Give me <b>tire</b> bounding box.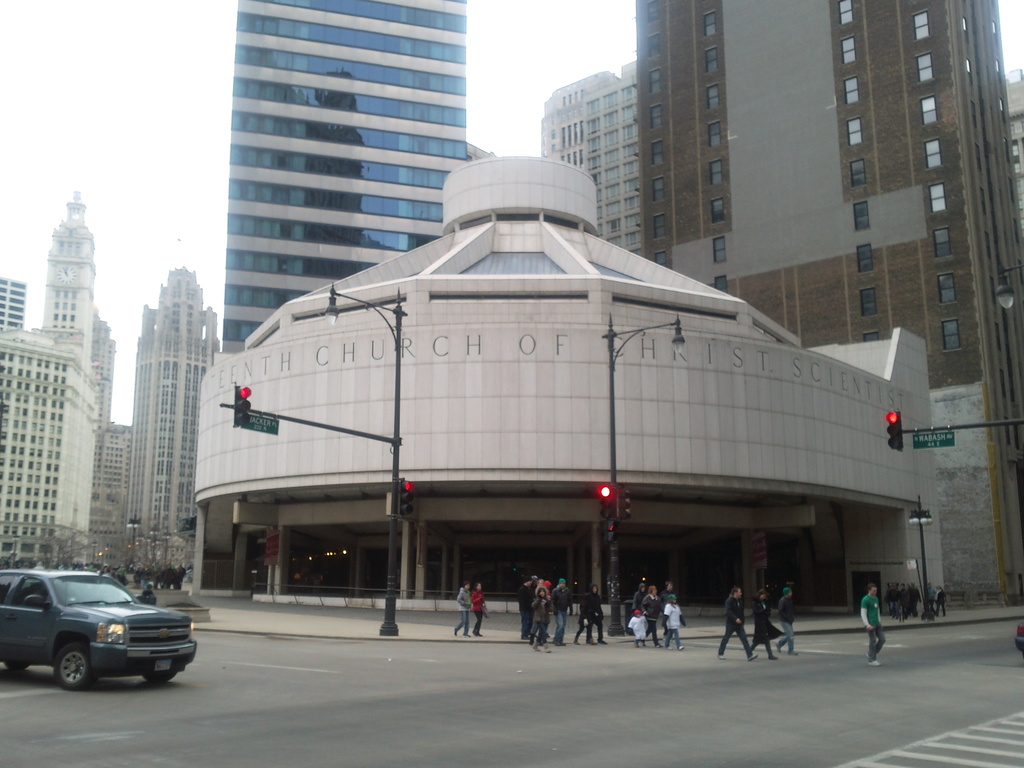
4,659,31,669.
